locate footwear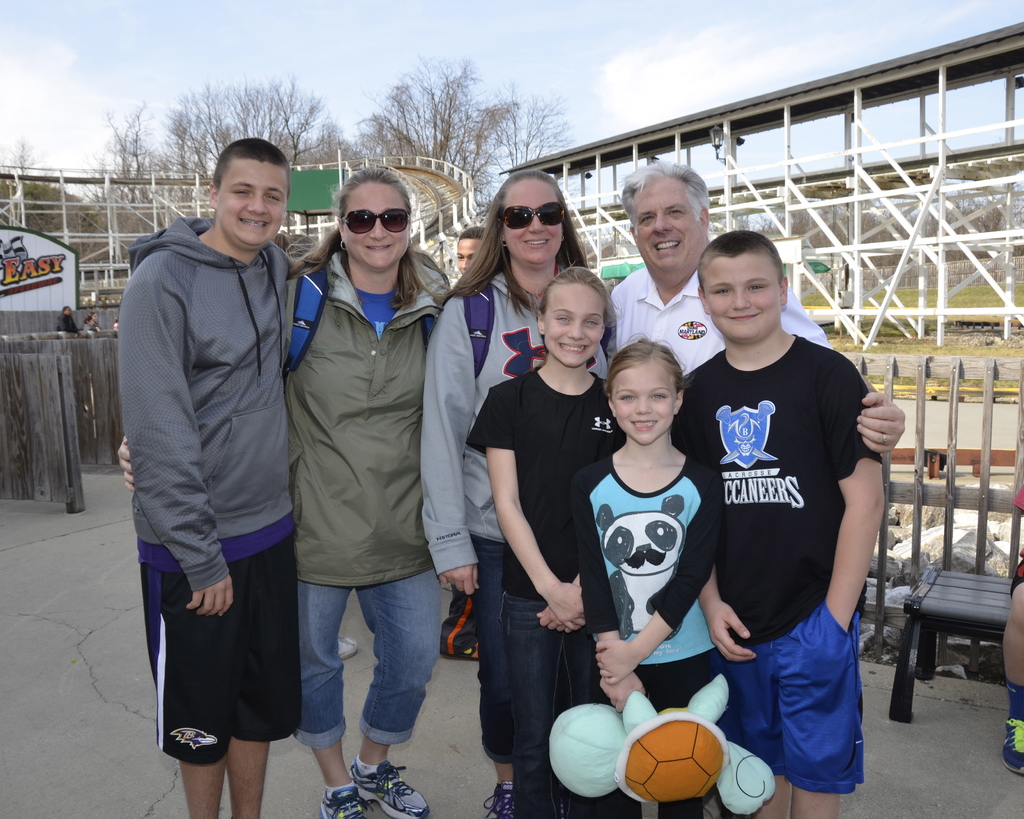
region(996, 704, 1023, 777)
